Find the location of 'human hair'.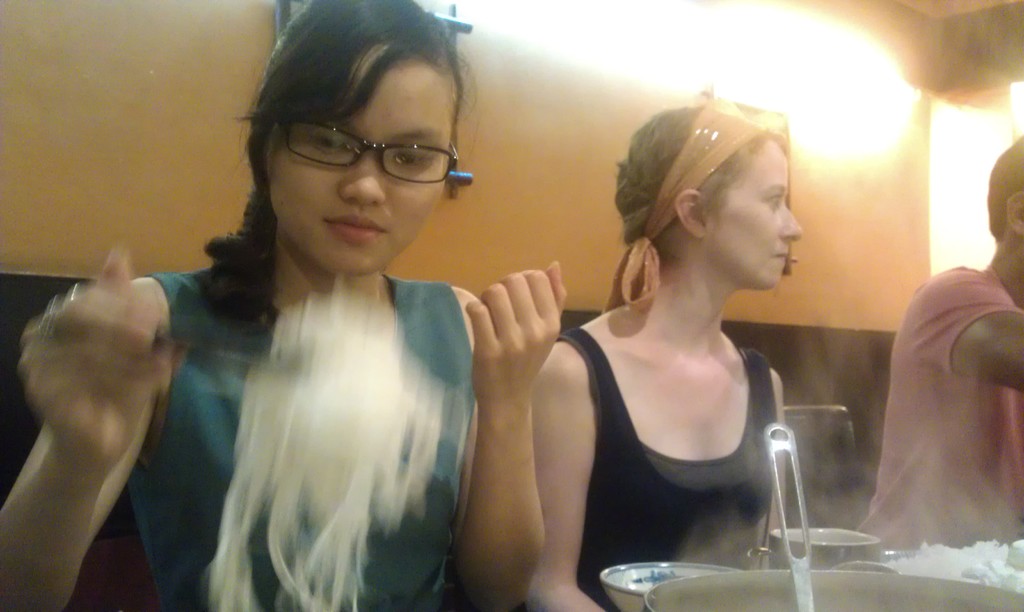
Location: select_region(614, 105, 775, 243).
